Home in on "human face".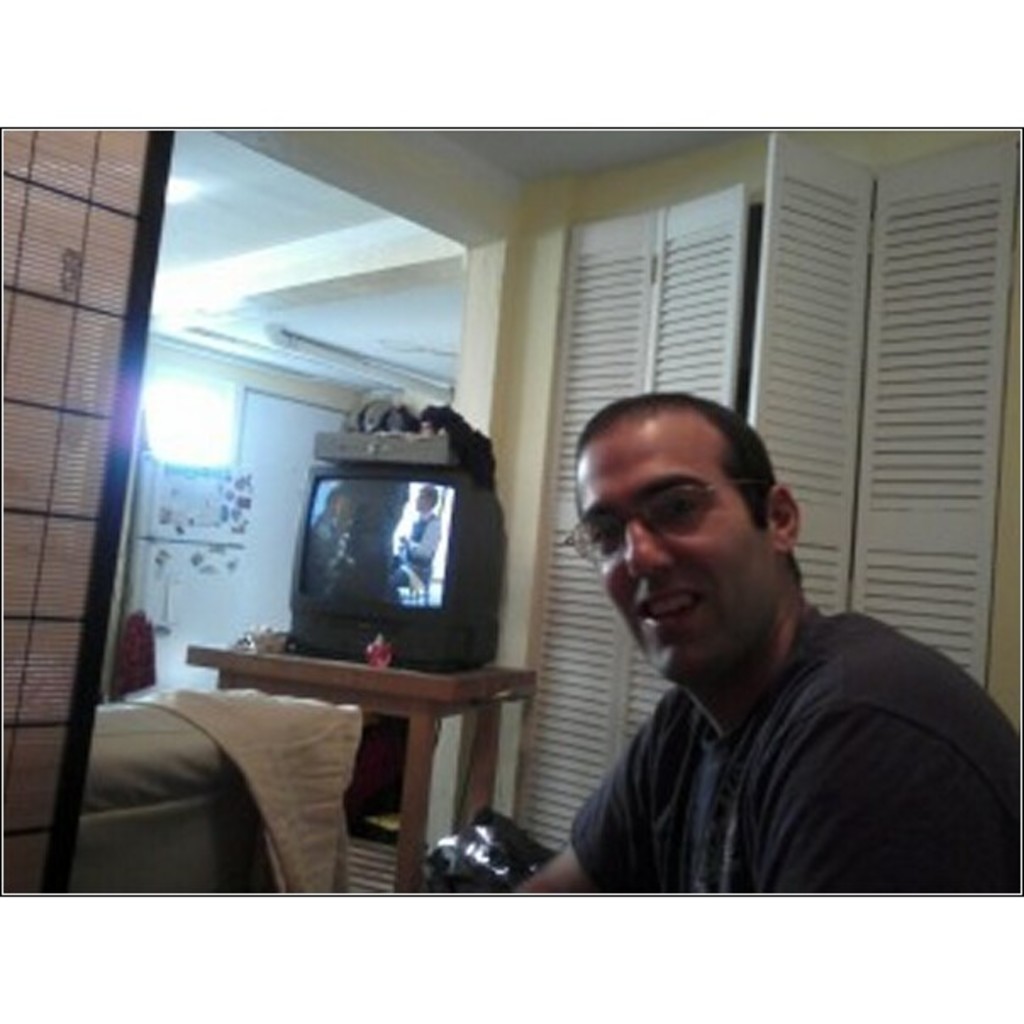
Homed in at x1=575 y1=420 x2=776 y2=687.
